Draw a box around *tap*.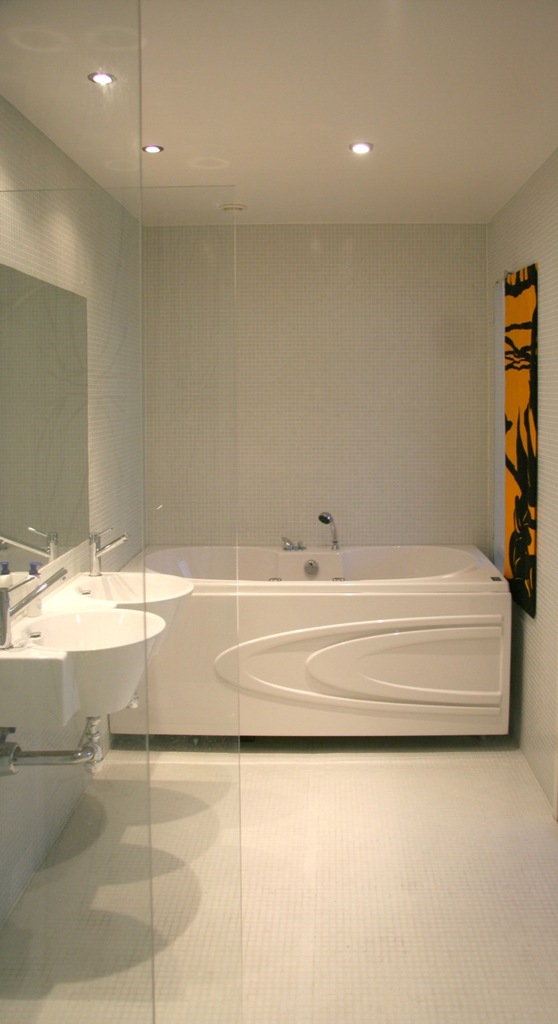
(279, 537, 306, 547).
